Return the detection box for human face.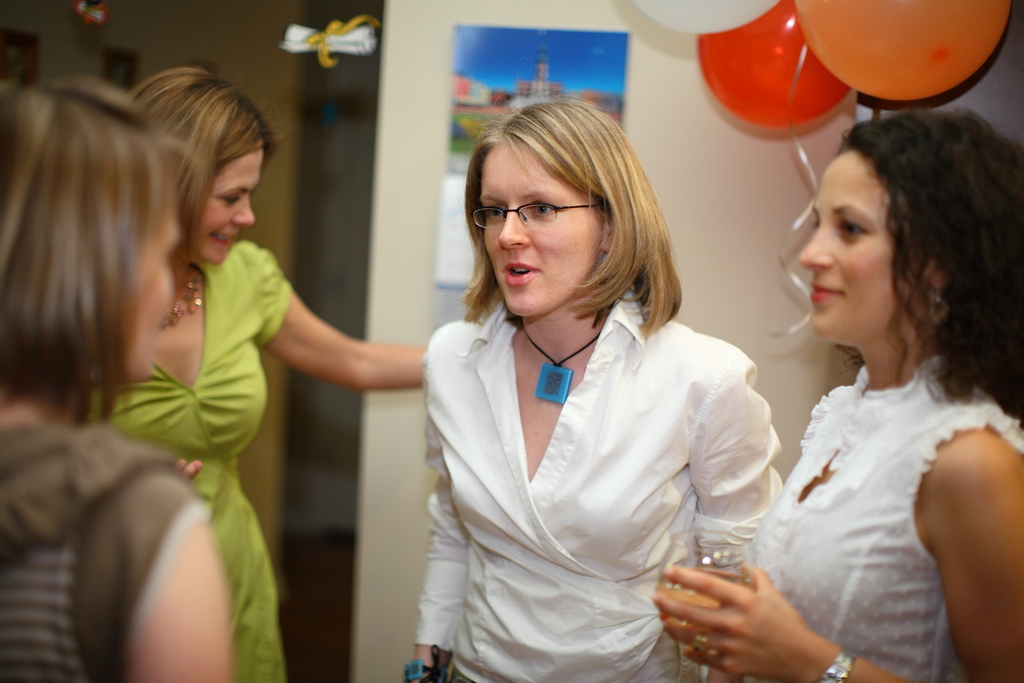
[x1=799, y1=146, x2=921, y2=345].
